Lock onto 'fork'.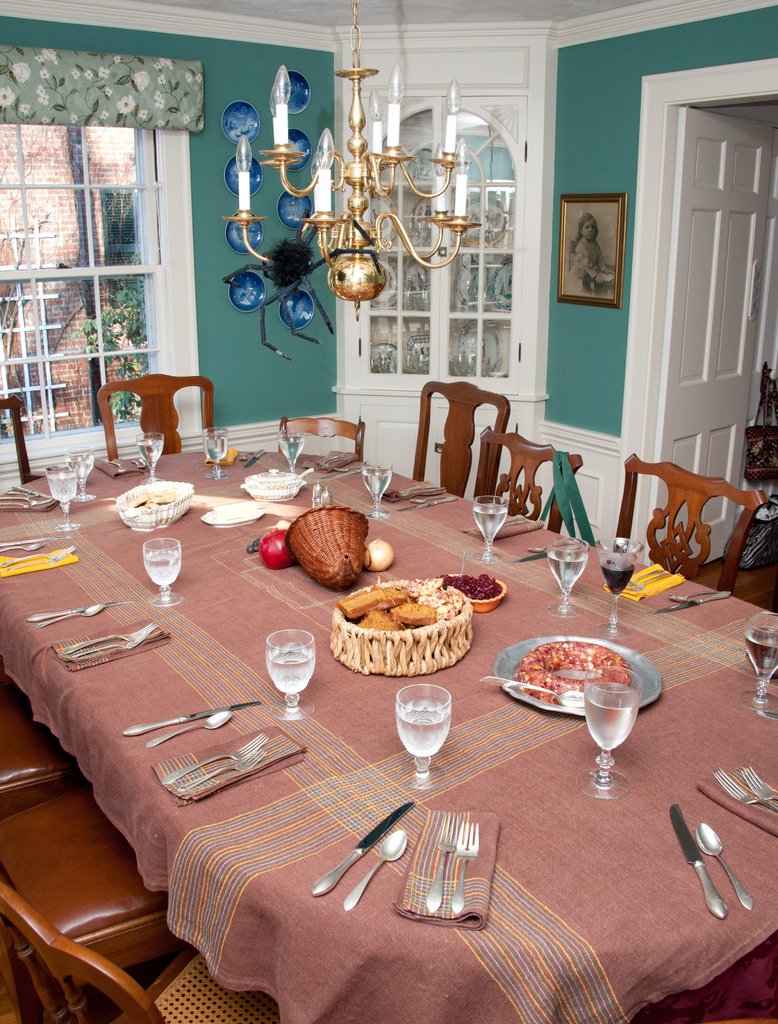
Locked: (x1=451, y1=820, x2=480, y2=913).
